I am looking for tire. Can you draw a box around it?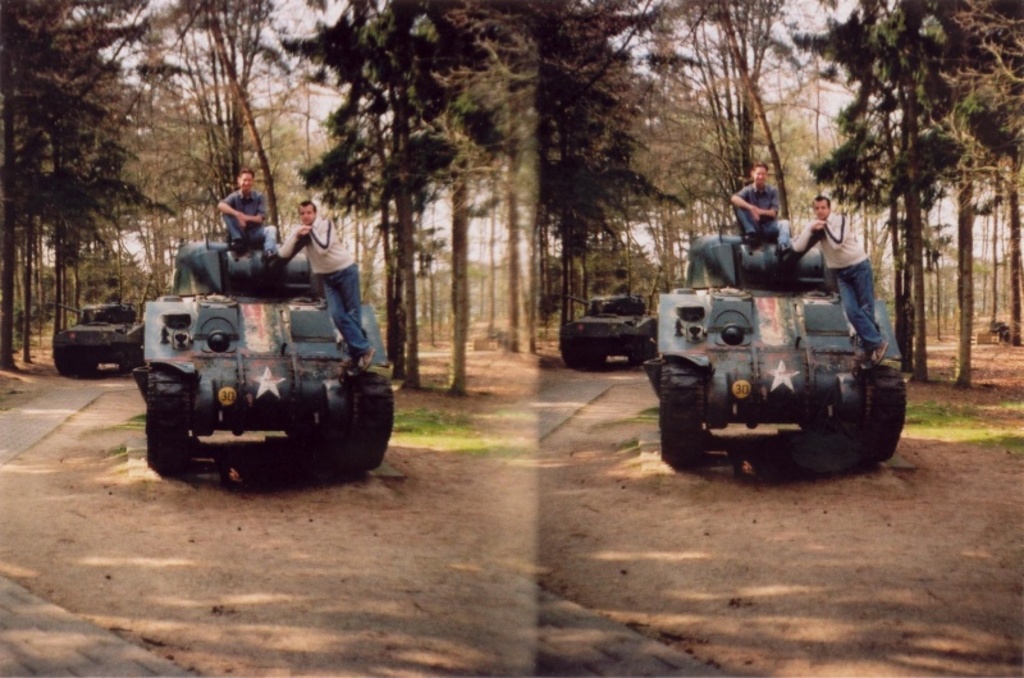
Sure, the bounding box is x1=54, y1=344, x2=100, y2=380.
